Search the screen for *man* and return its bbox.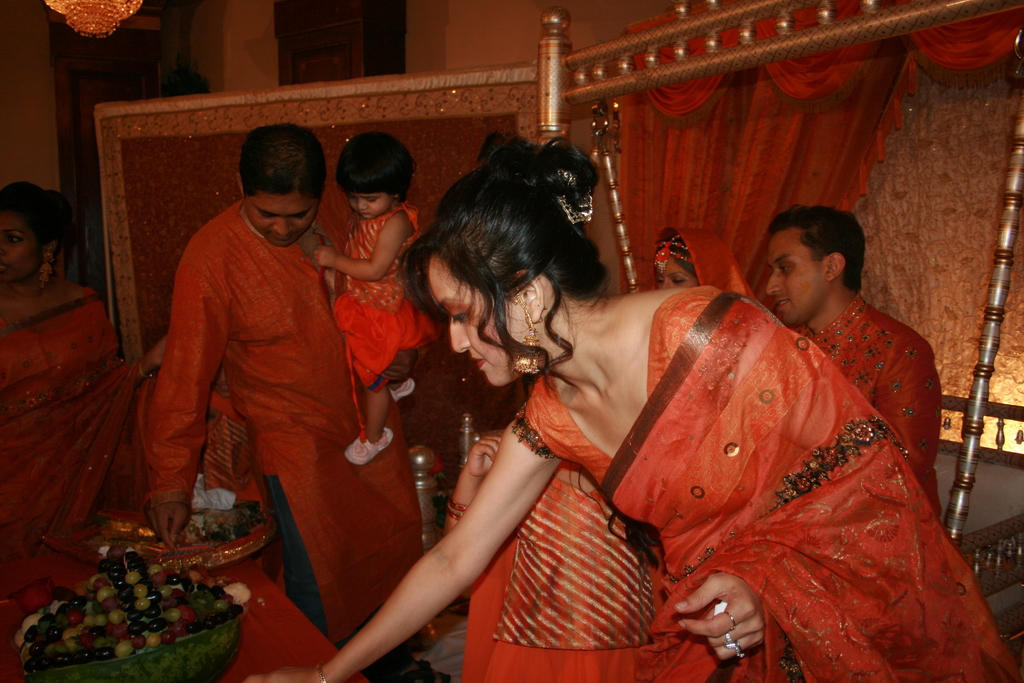
Found: 145 111 423 648.
